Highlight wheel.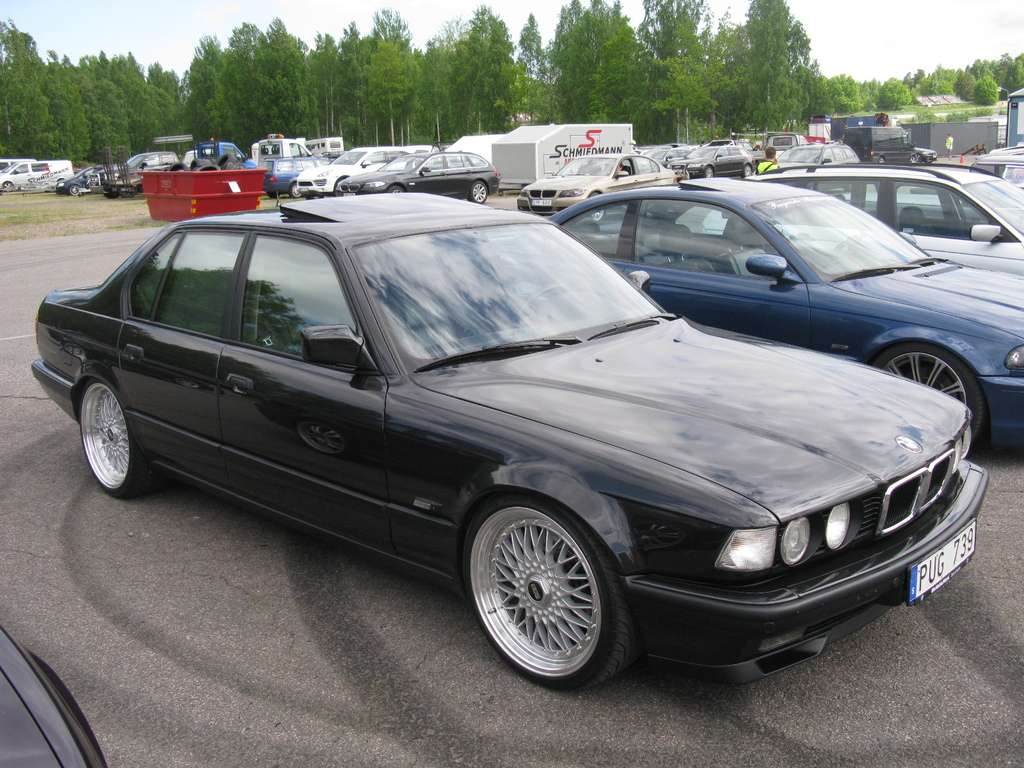
Highlighted region: (x1=386, y1=185, x2=403, y2=193).
